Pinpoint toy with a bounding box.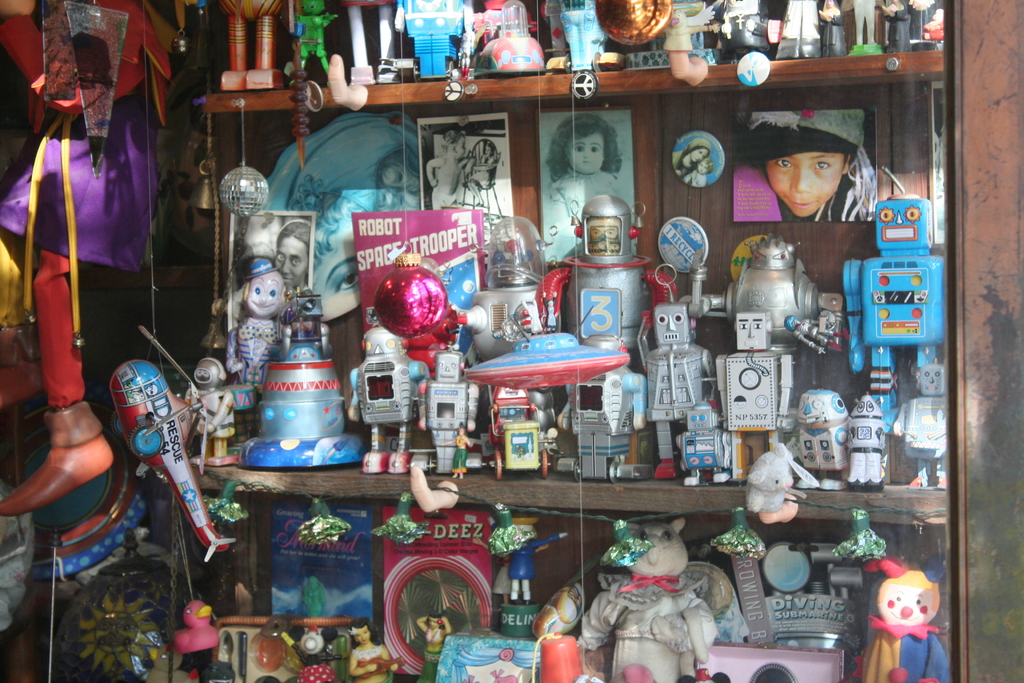
locate(108, 325, 243, 557).
